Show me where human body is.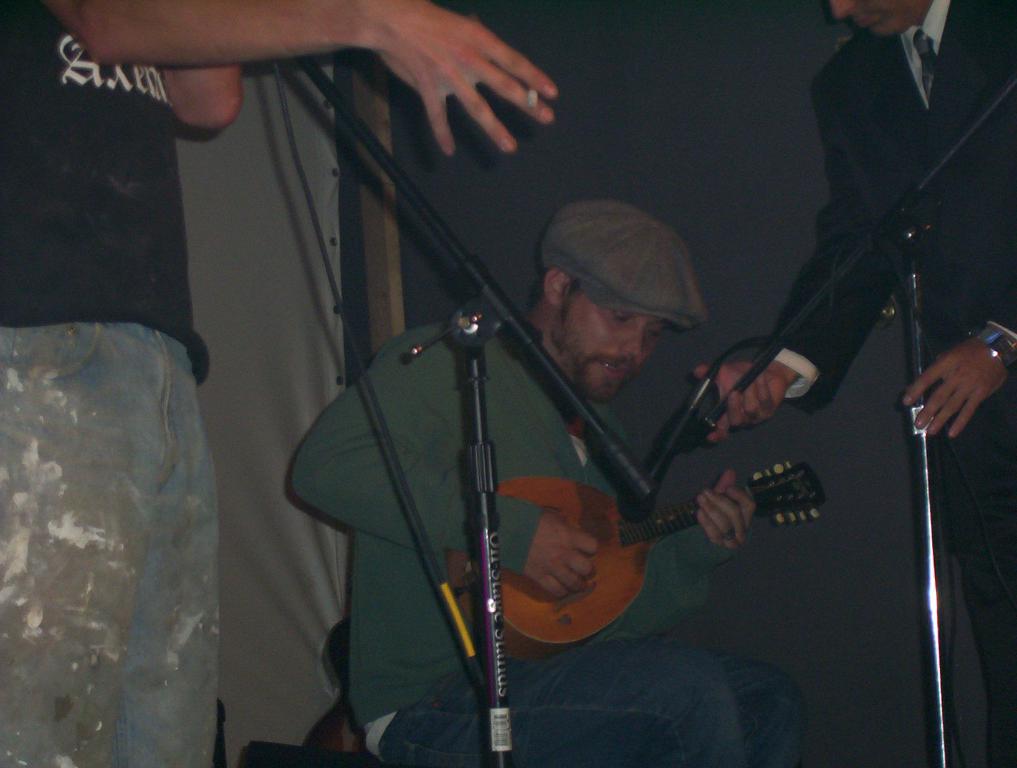
human body is at <bbox>743, 0, 984, 641</bbox>.
